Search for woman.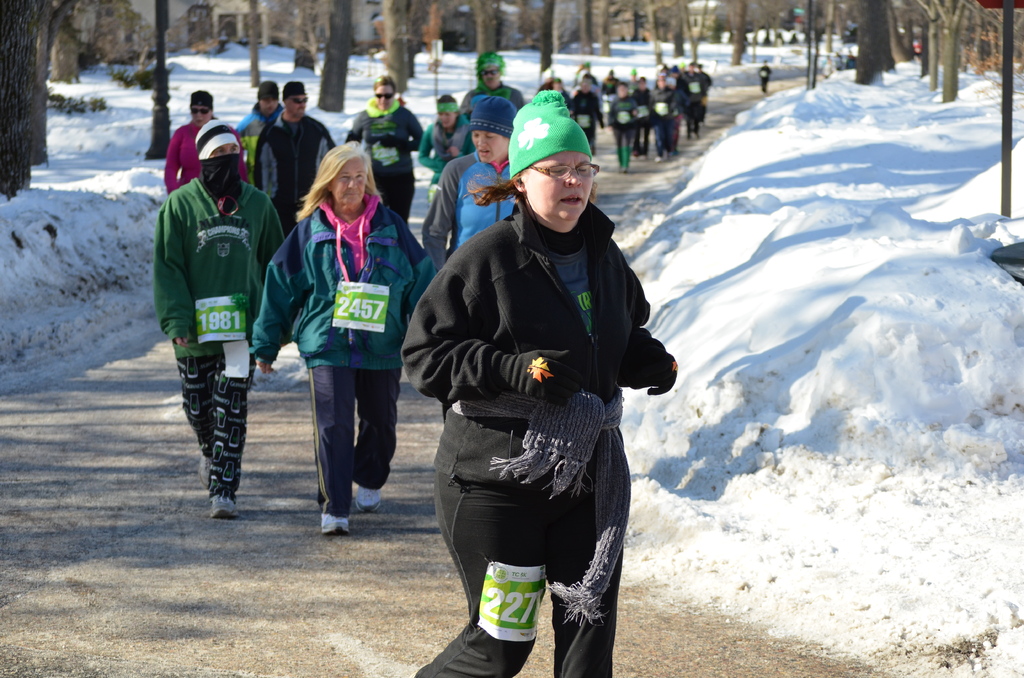
Found at 345 77 429 217.
